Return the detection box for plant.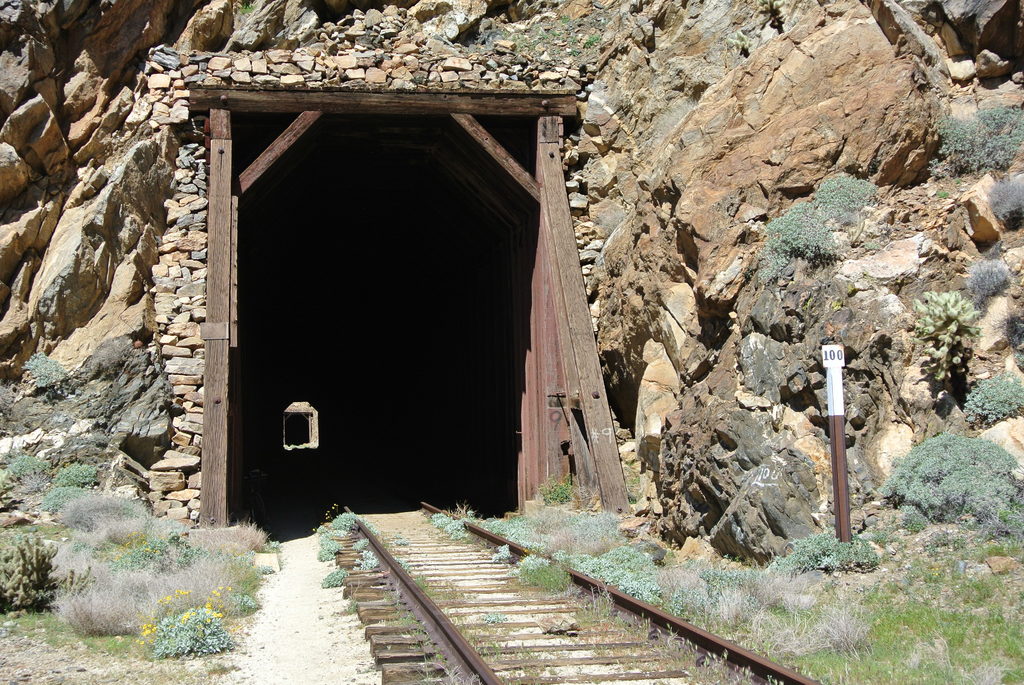
<bbox>492, 502, 618, 551</bbox>.
